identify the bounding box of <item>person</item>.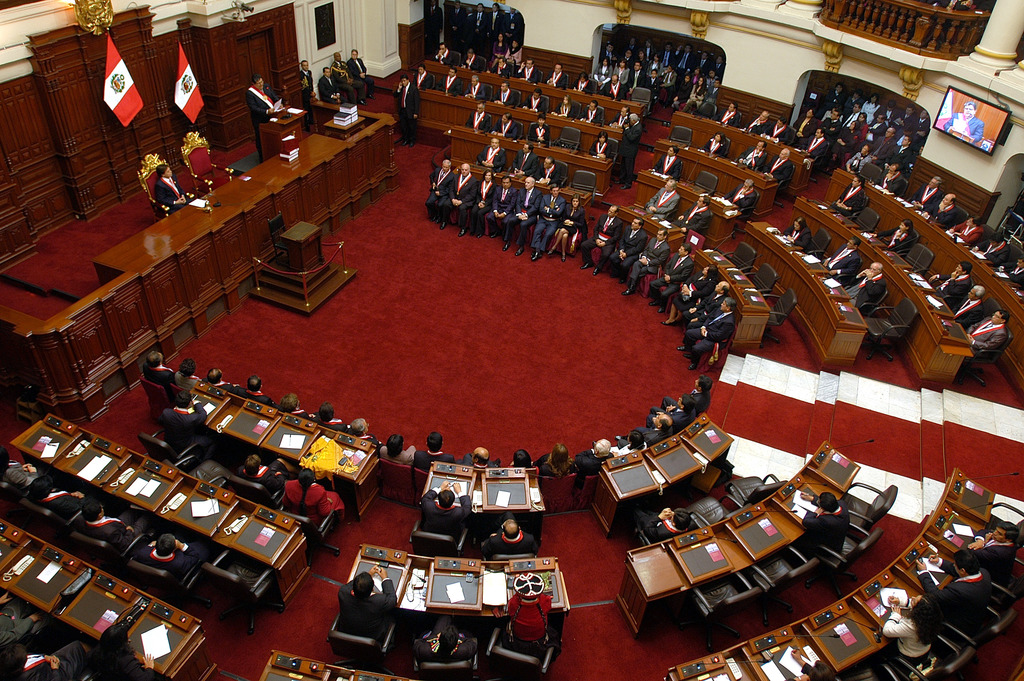
bbox=[77, 500, 150, 552].
